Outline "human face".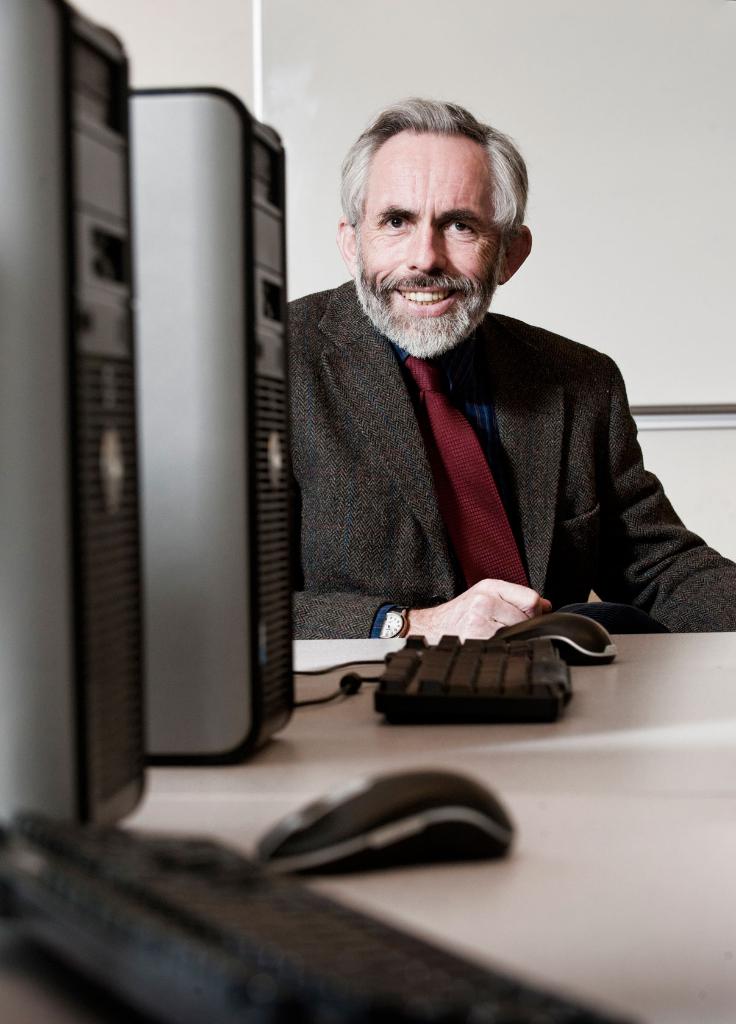
Outline: [left=355, top=128, right=500, bottom=361].
